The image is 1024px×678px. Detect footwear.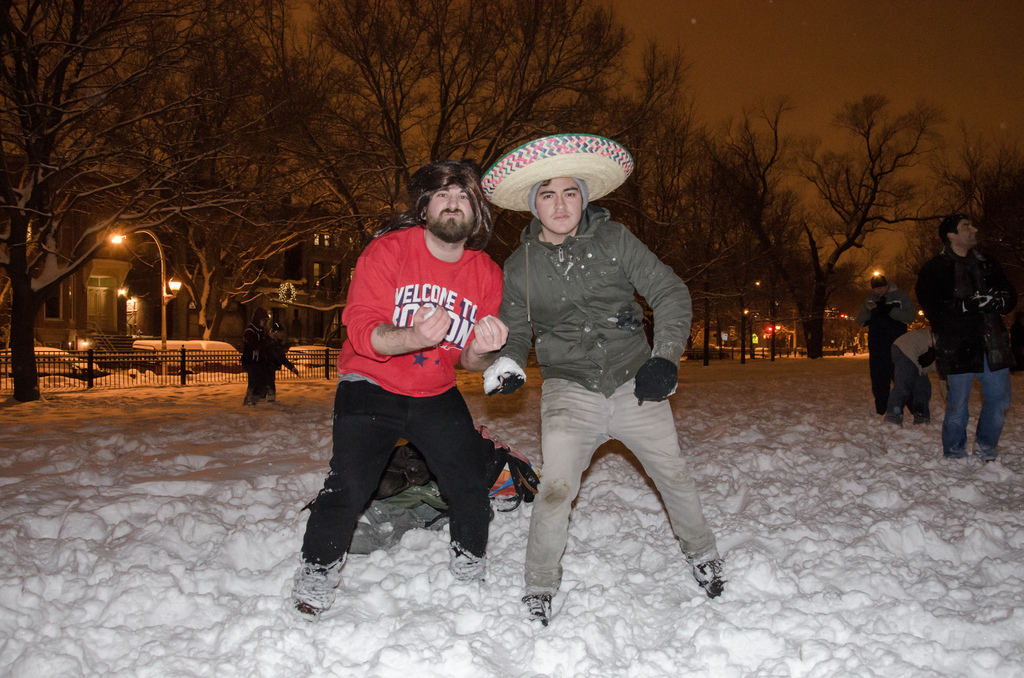
Detection: region(291, 551, 343, 611).
